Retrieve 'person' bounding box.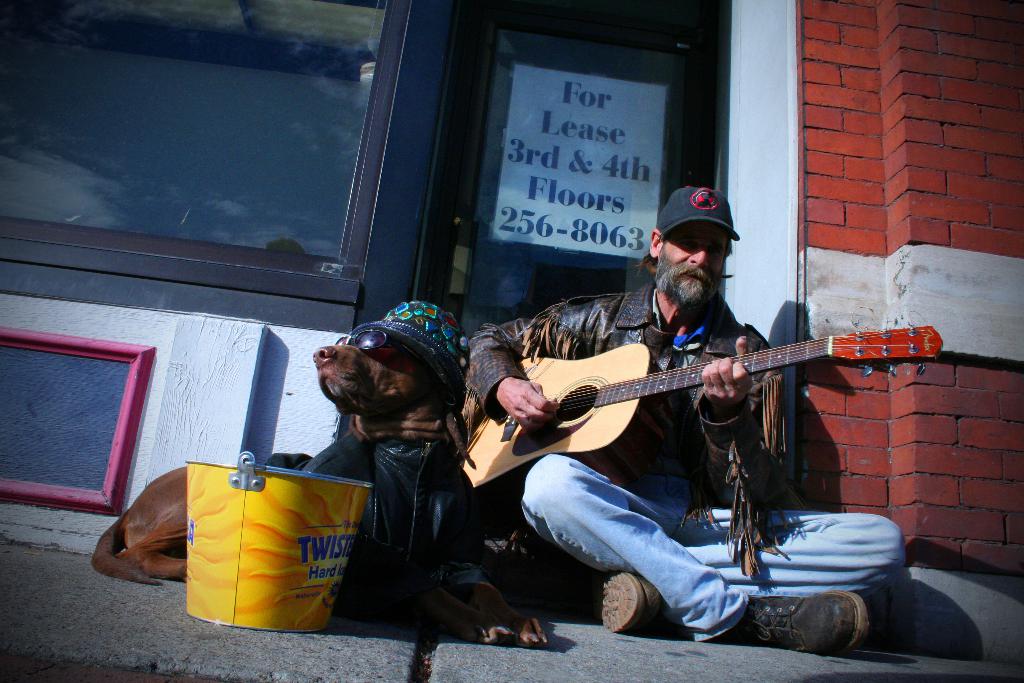
Bounding box: [464,183,908,654].
